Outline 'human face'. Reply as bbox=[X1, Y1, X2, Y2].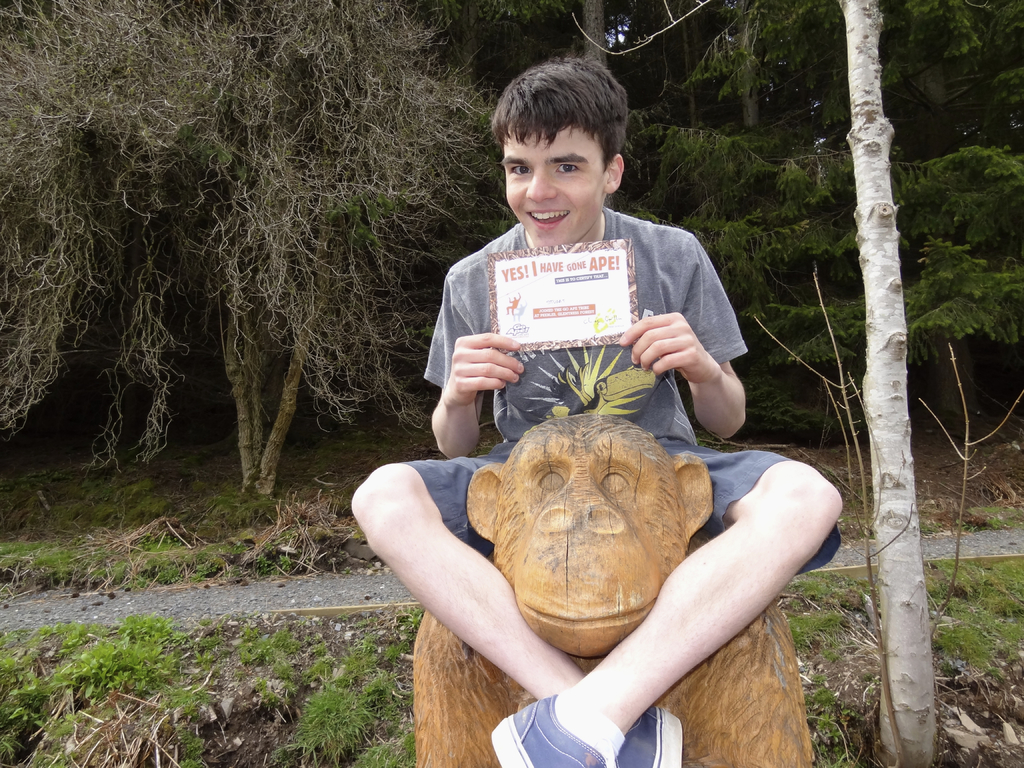
bbox=[502, 125, 600, 246].
